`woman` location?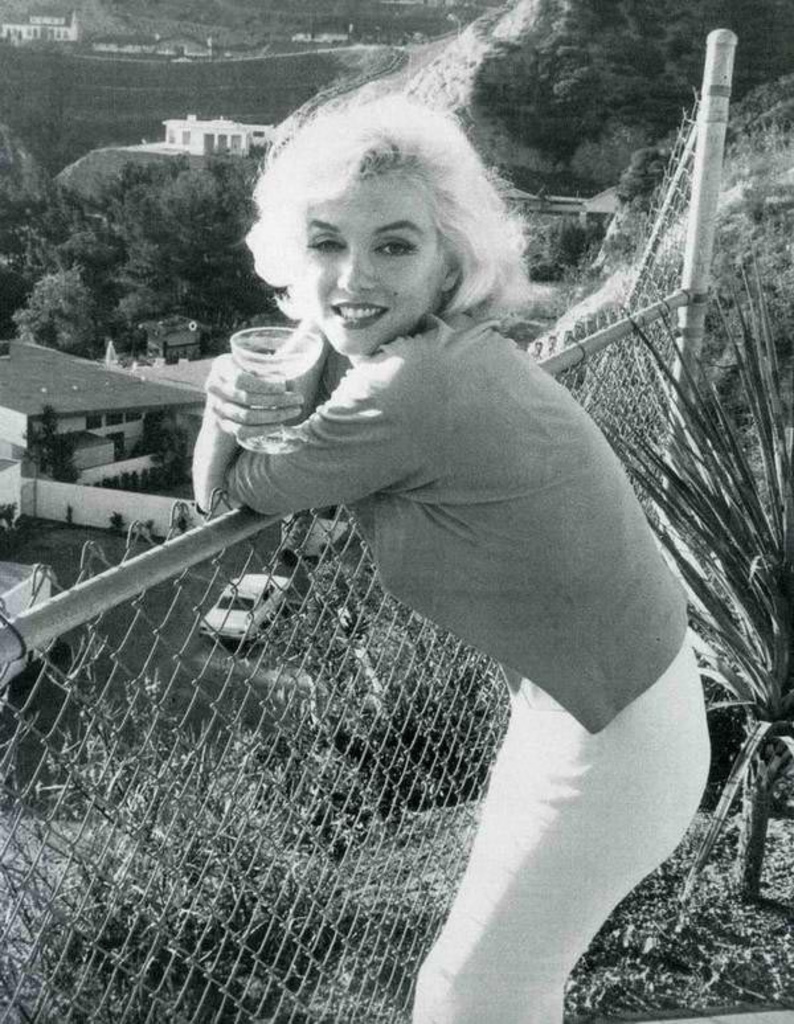
region(151, 70, 678, 995)
